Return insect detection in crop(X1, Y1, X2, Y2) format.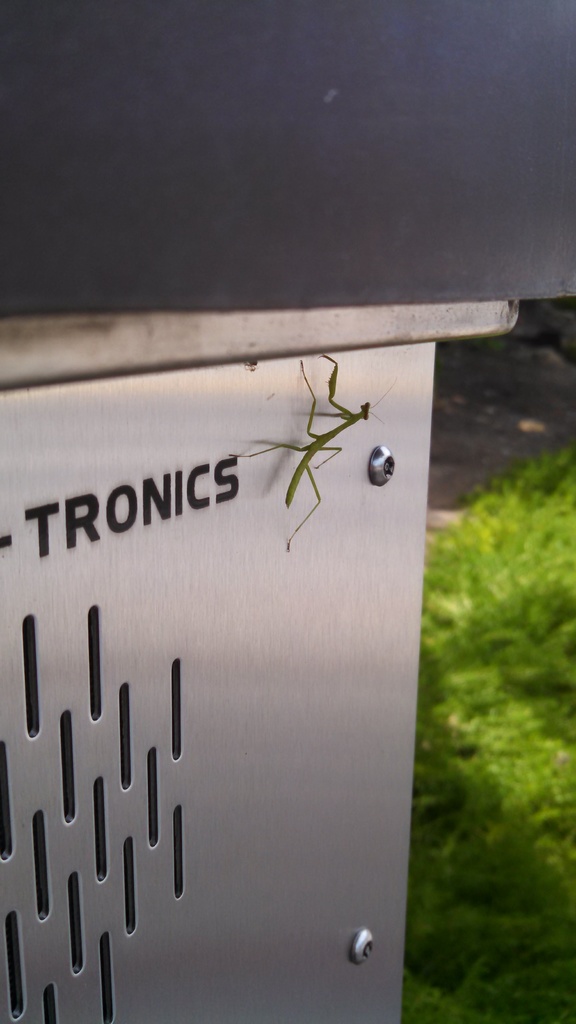
crop(229, 351, 390, 554).
